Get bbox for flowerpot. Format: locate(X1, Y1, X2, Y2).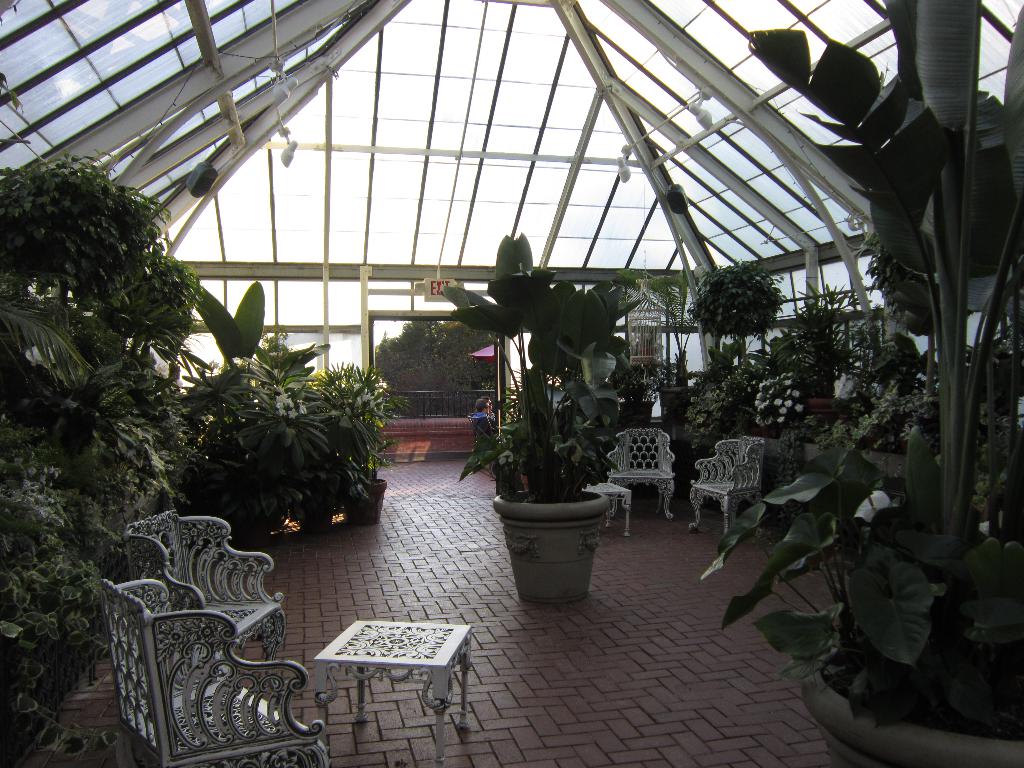
locate(800, 681, 1023, 767).
